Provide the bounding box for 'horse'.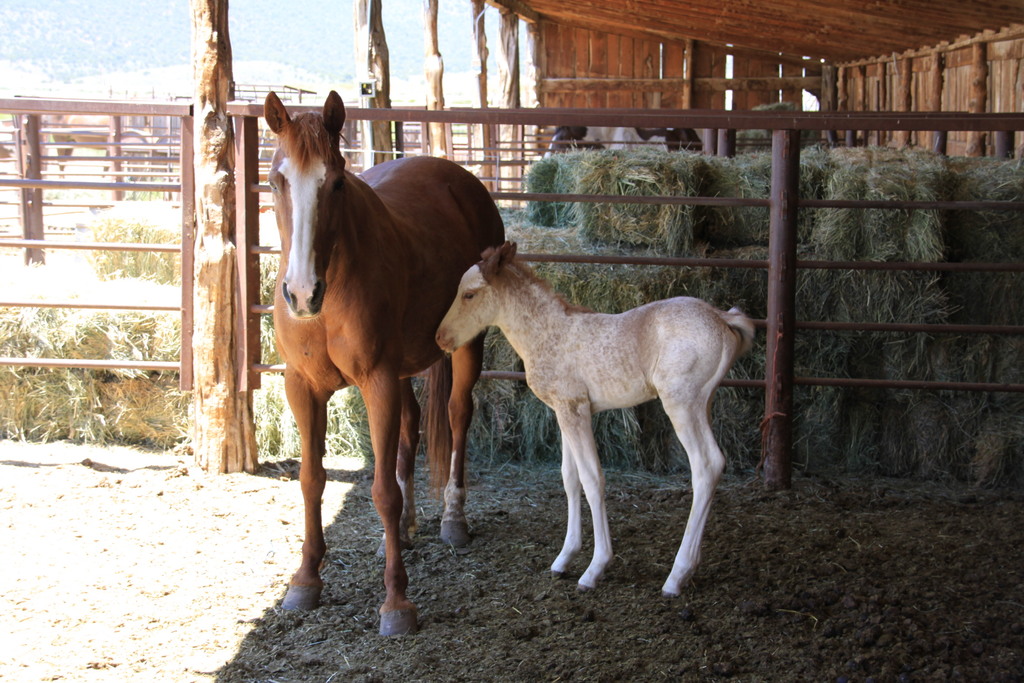
BBox(435, 240, 758, 600).
